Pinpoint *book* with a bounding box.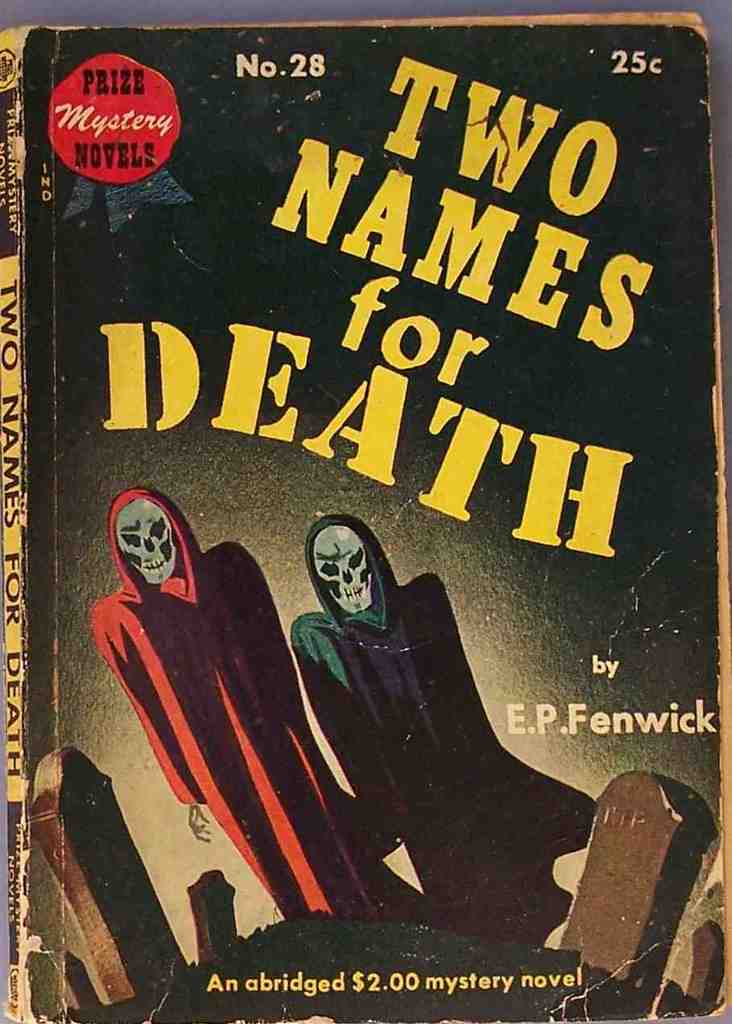
<bbox>16, 0, 723, 1023</bbox>.
